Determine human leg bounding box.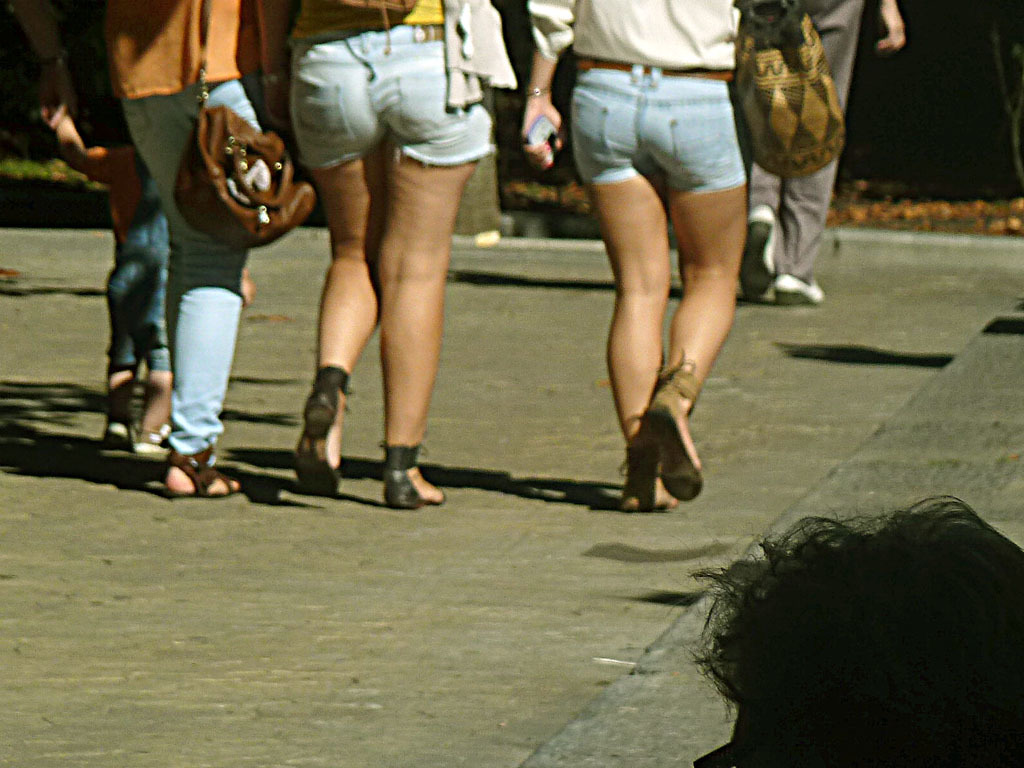
Determined: box(734, 0, 865, 309).
